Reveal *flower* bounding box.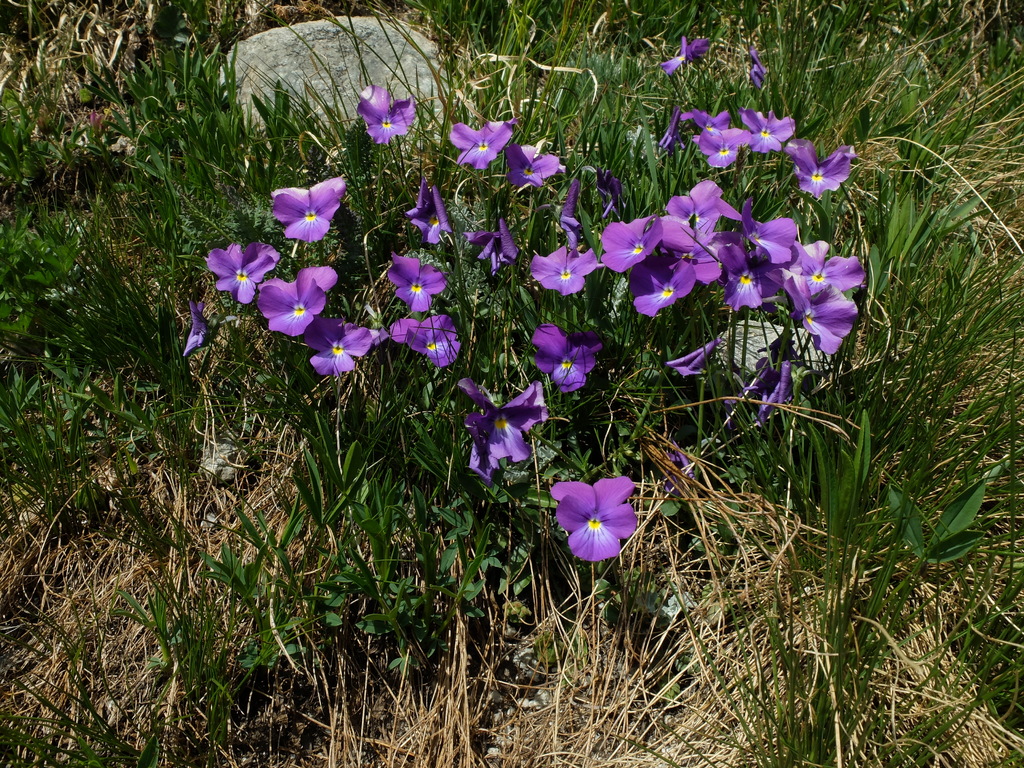
Revealed: select_region(666, 337, 719, 378).
